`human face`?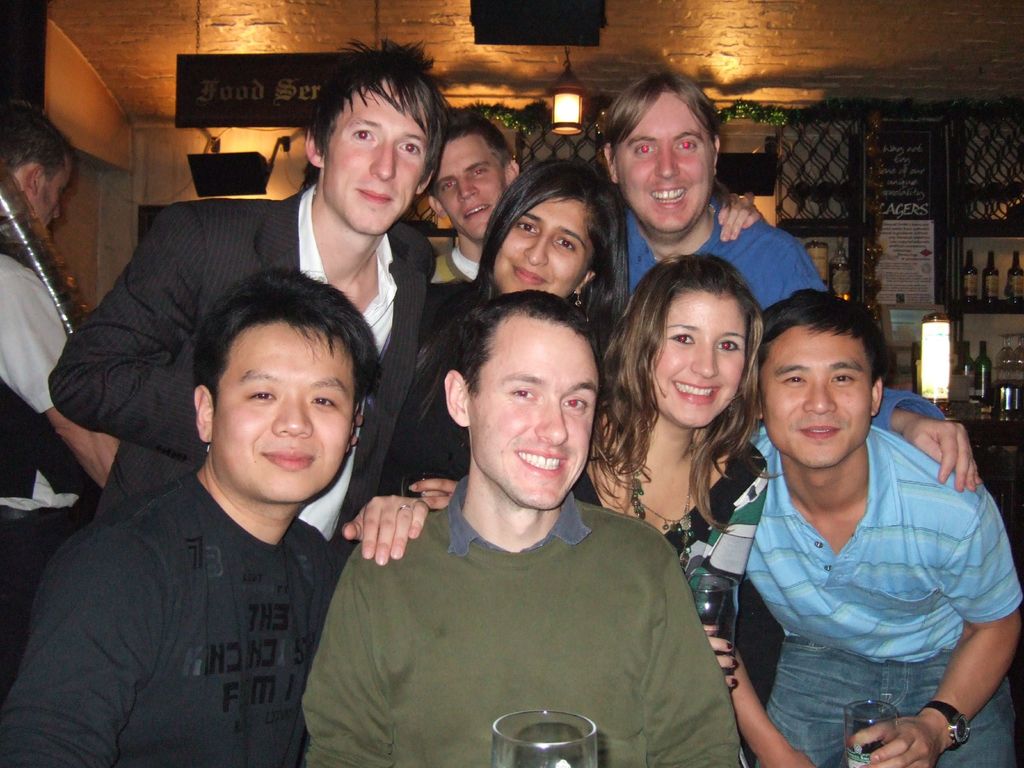
pyautogui.locateOnScreen(472, 312, 599, 504)
